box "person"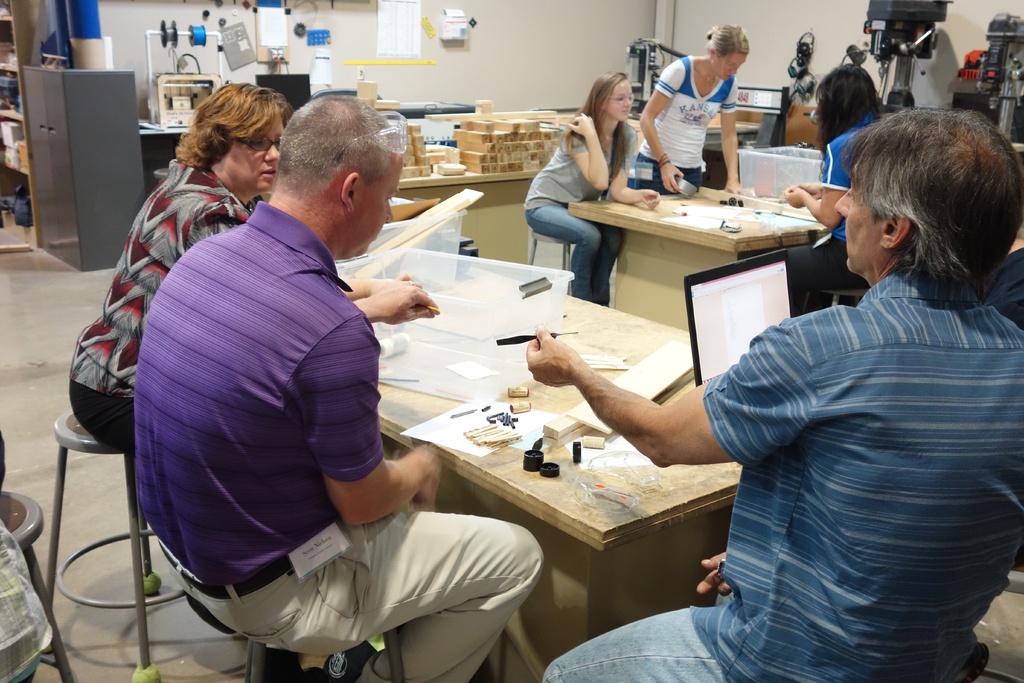
[left=134, top=91, right=548, bottom=682]
